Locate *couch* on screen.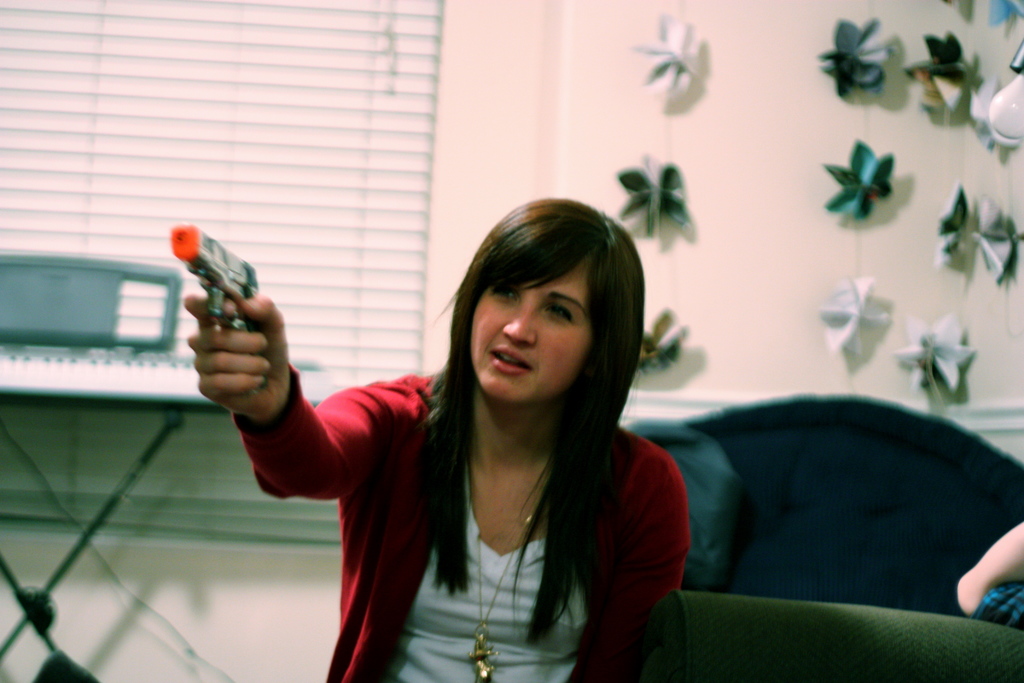
On screen at x1=597, y1=365, x2=1023, y2=655.
